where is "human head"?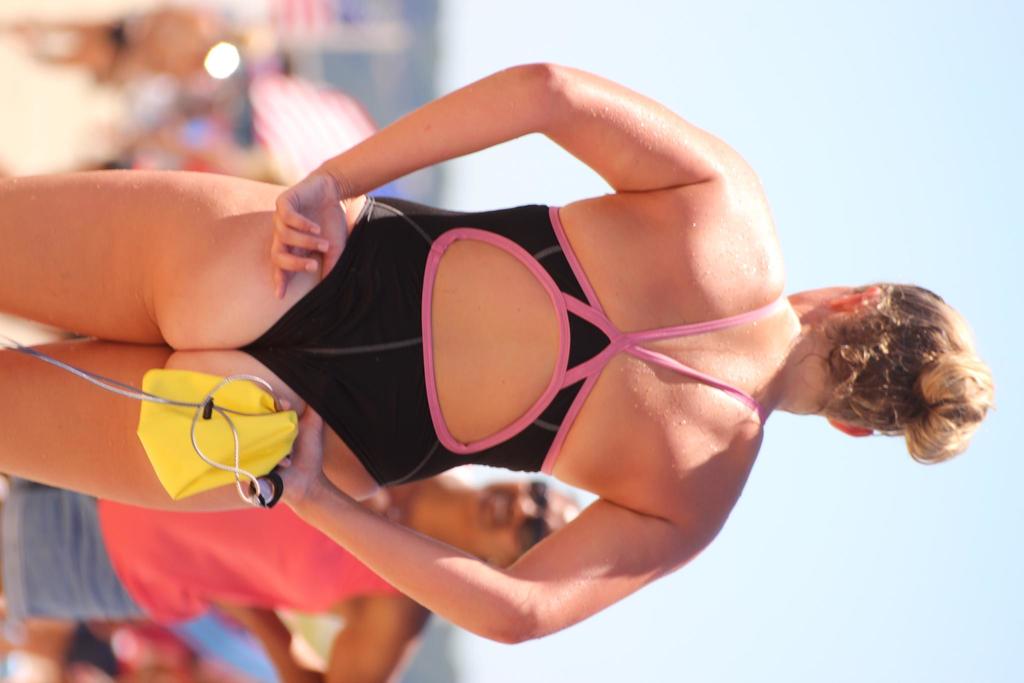
463/475/580/566.
